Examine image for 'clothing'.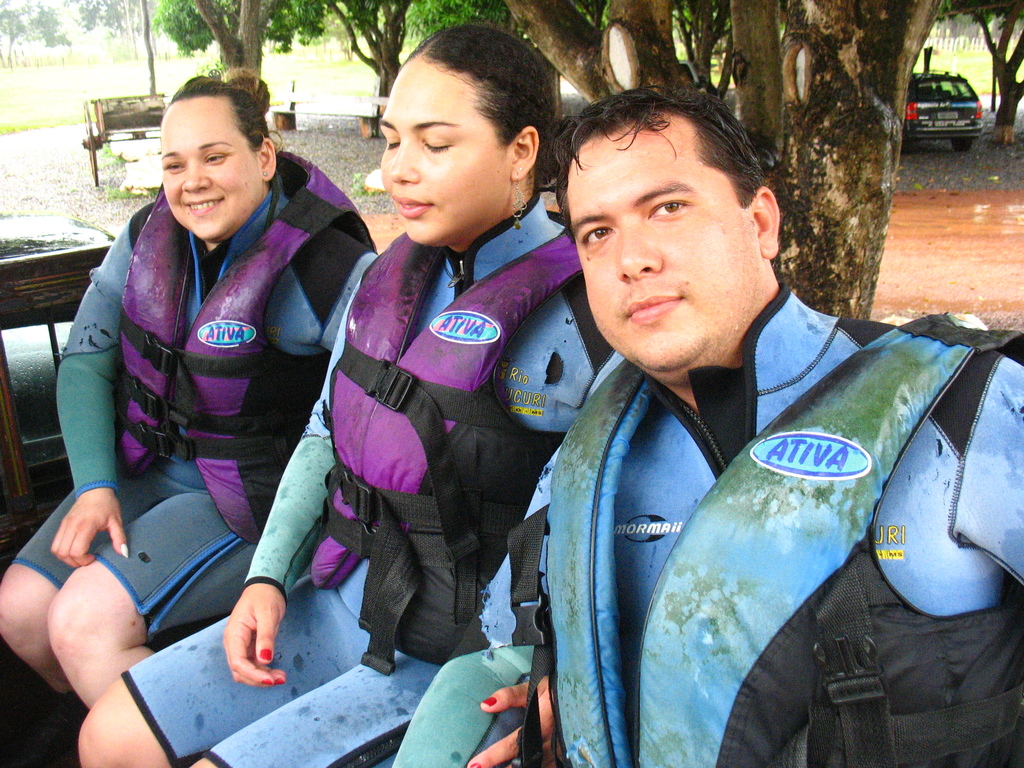
Examination result: box(14, 187, 395, 642).
